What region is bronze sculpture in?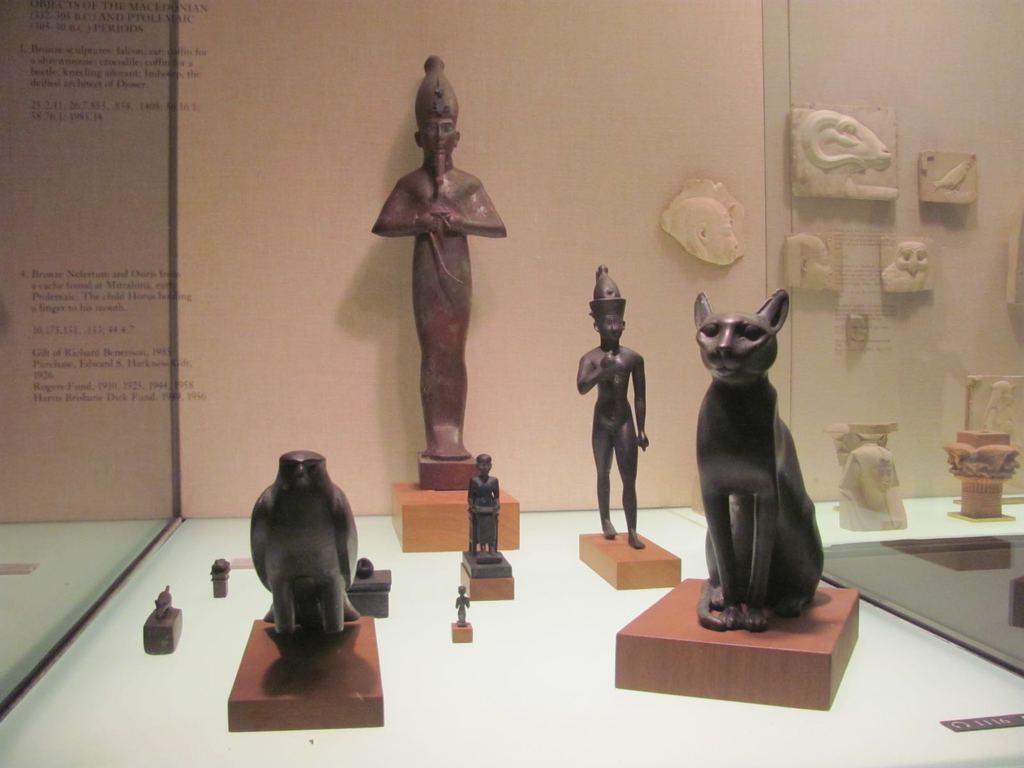
BBox(366, 58, 509, 496).
